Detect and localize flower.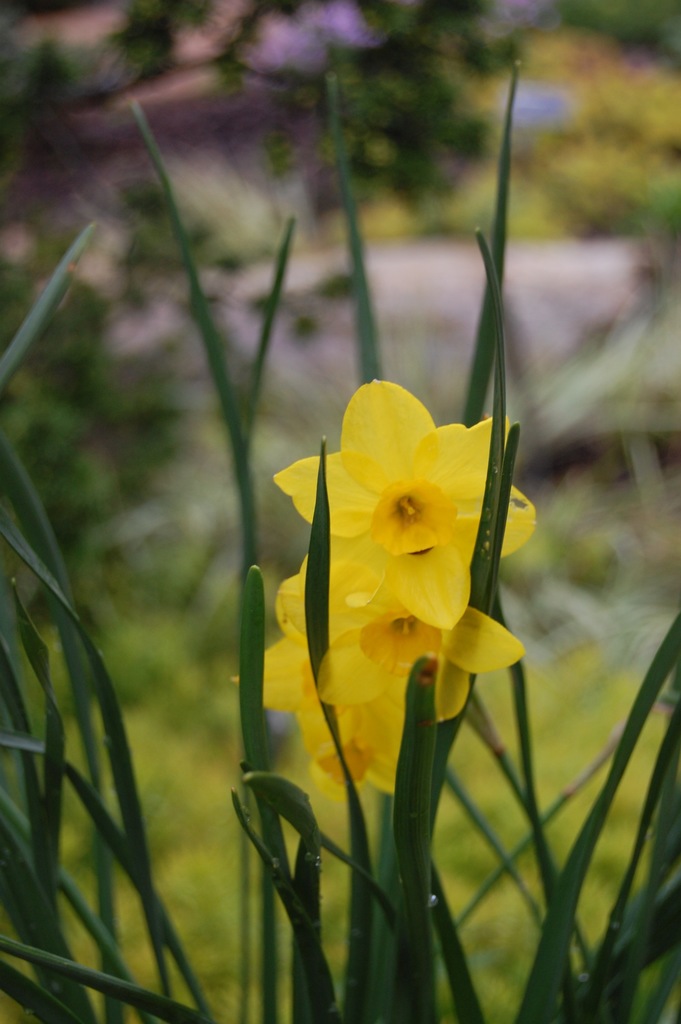
Localized at {"left": 259, "top": 581, "right": 413, "bottom": 784}.
